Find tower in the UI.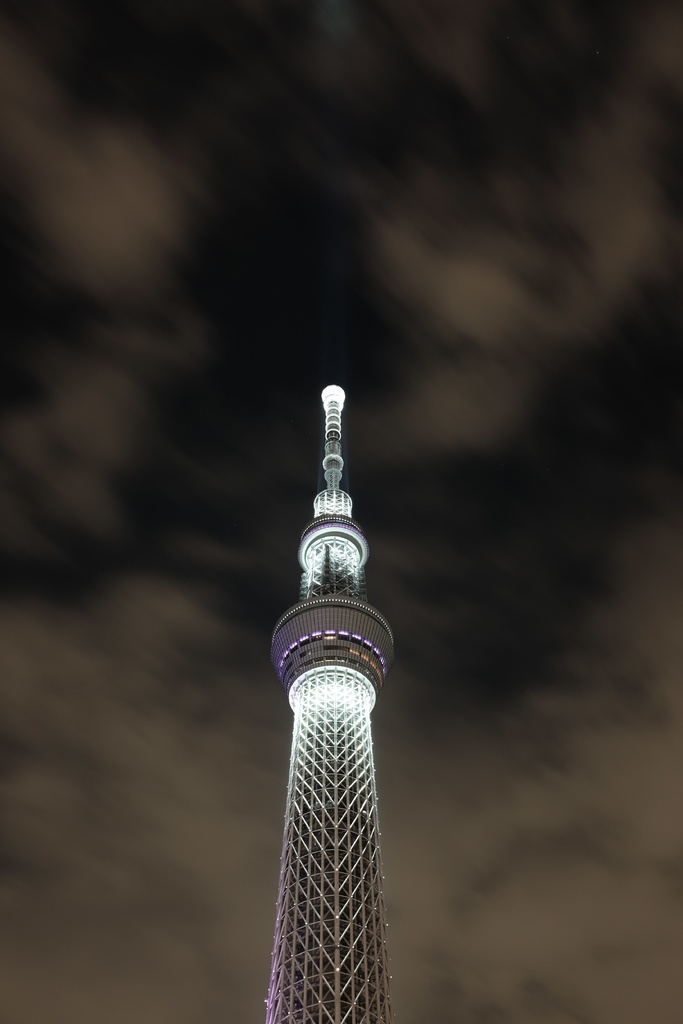
UI element at l=248, t=366, r=413, b=1013.
